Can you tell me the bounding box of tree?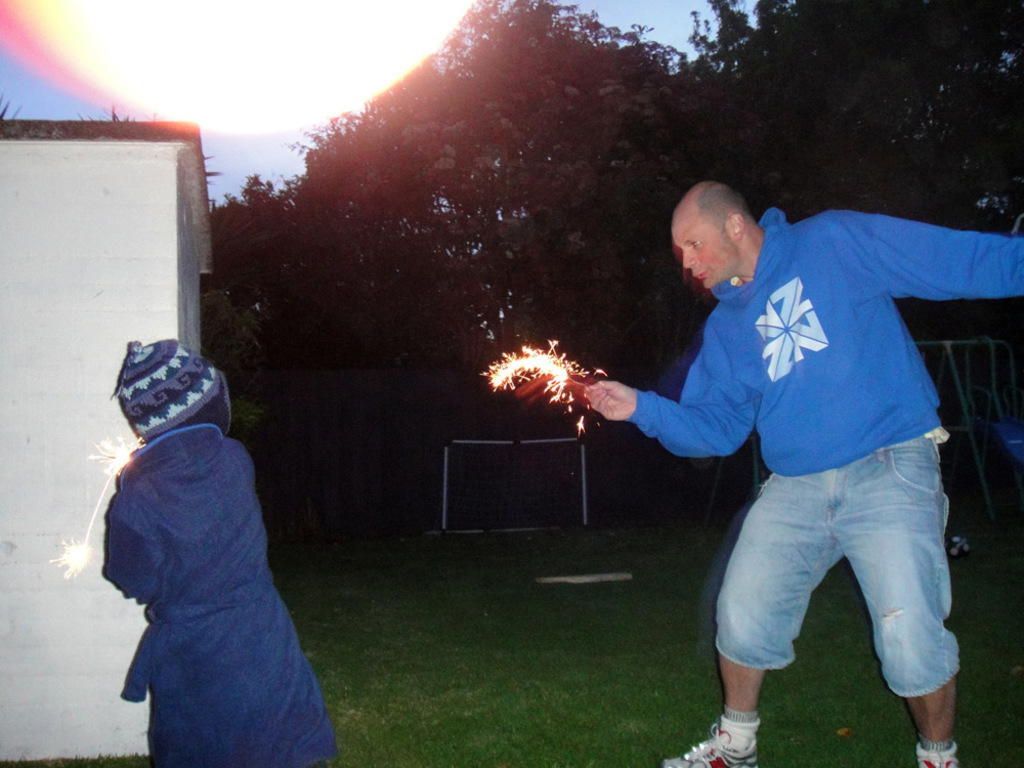
<bbox>195, 166, 290, 357</bbox>.
